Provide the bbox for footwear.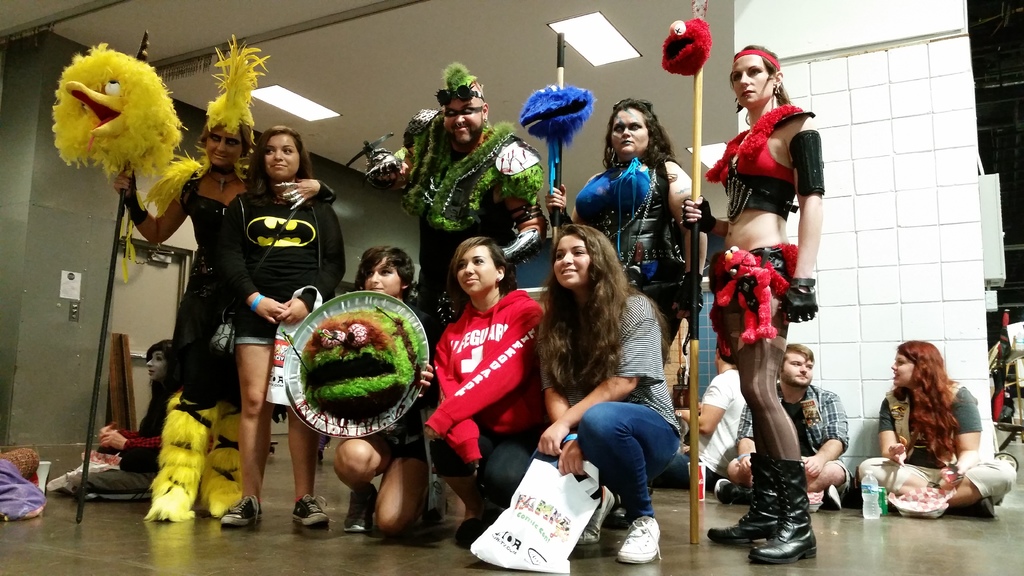
[291, 495, 336, 527].
